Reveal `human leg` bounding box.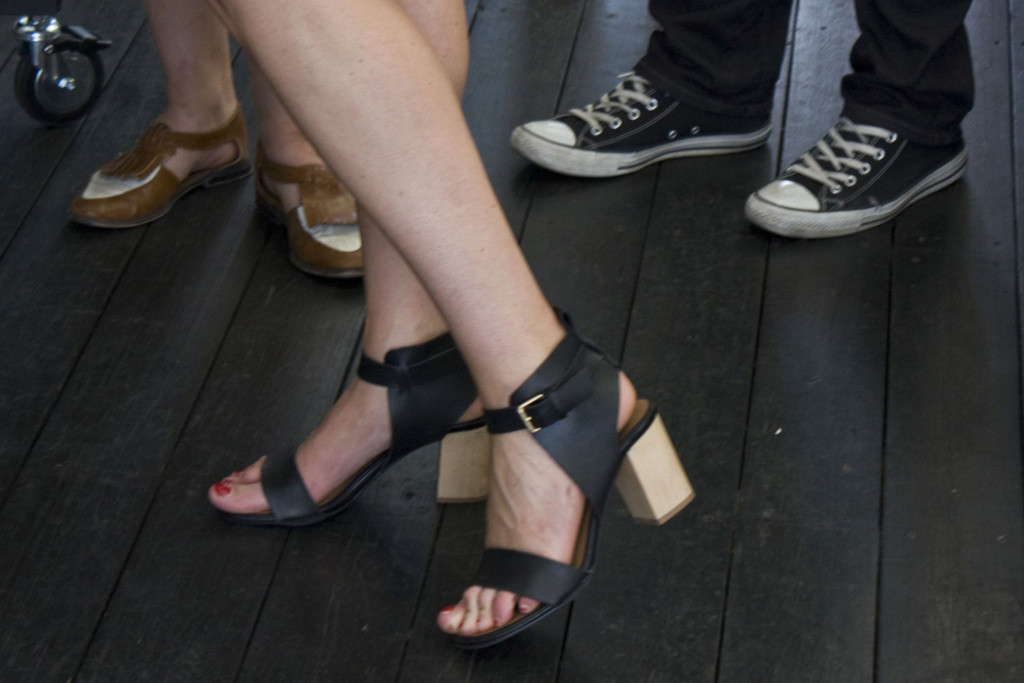
Revealed: bbox(513, 0, 777, 177).
